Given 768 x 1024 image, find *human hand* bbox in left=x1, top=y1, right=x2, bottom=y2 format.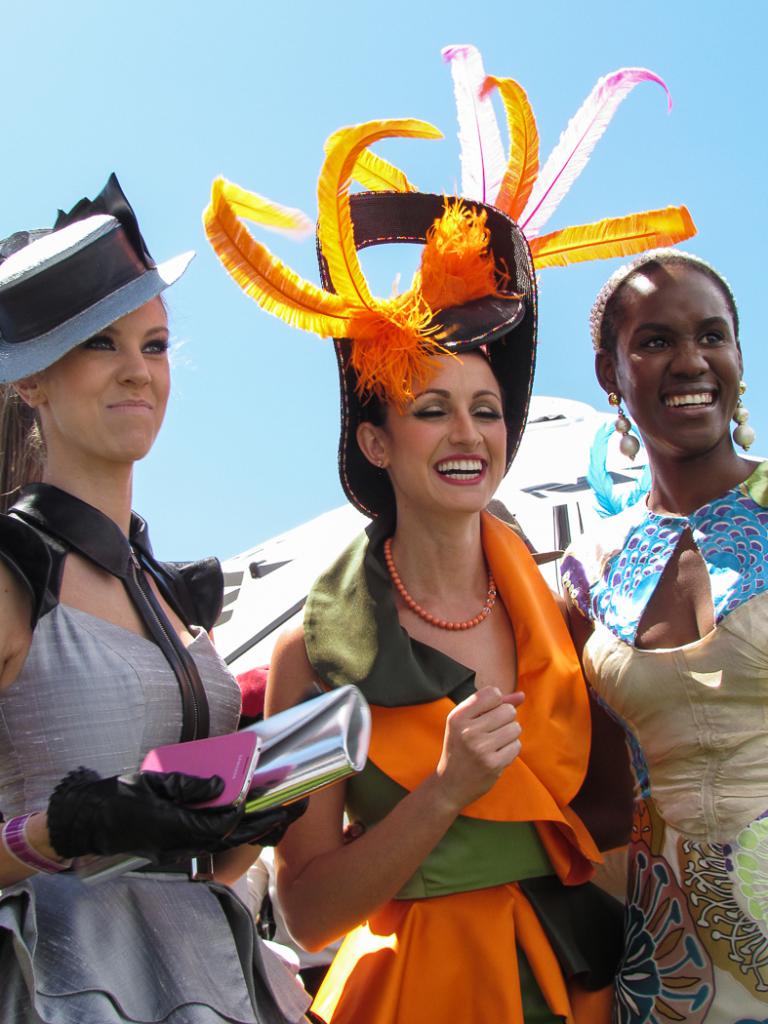
left=225, top=796, right=308, bottom=852.
